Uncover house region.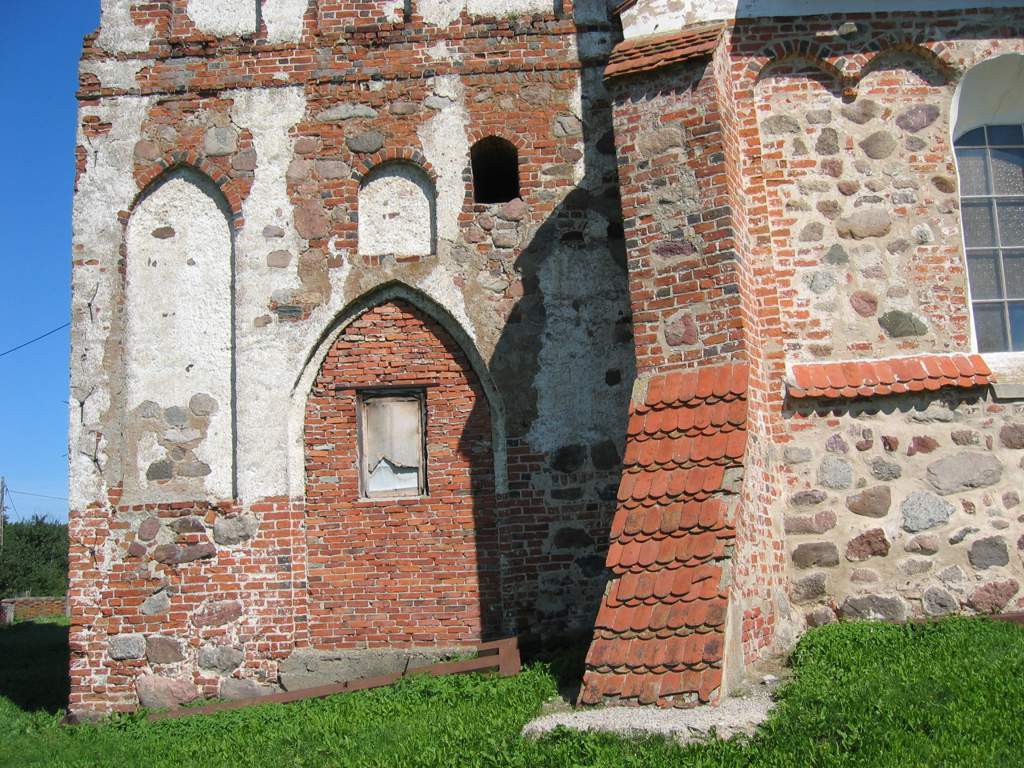
Uncovered: [69, 0, 1023, 748].
